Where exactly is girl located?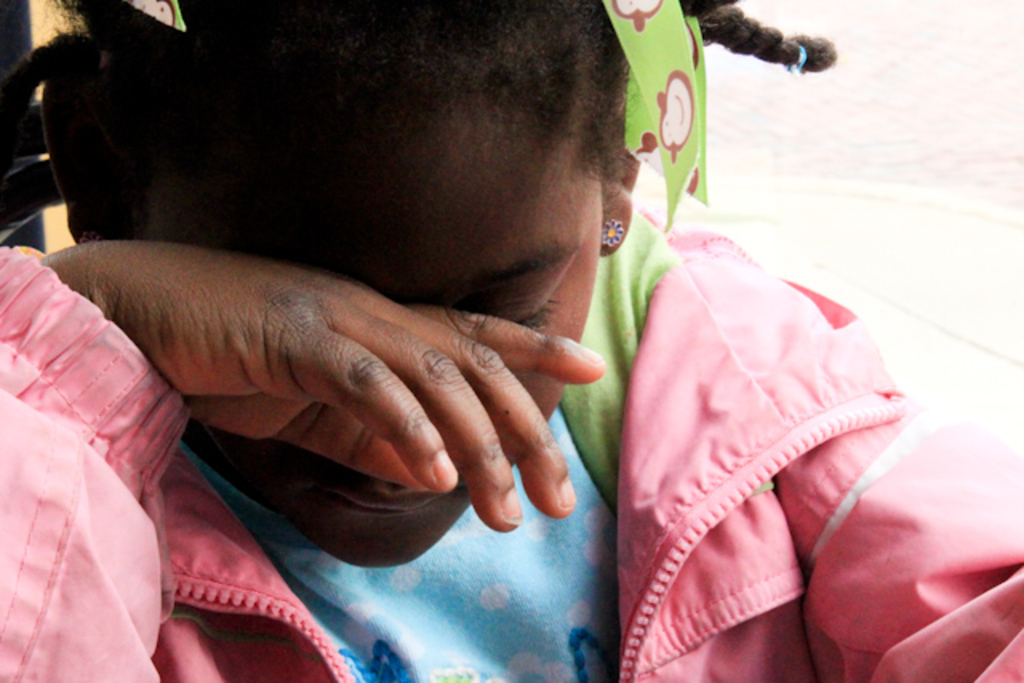
Its bounding box is (0, 0, 1022, 681).
